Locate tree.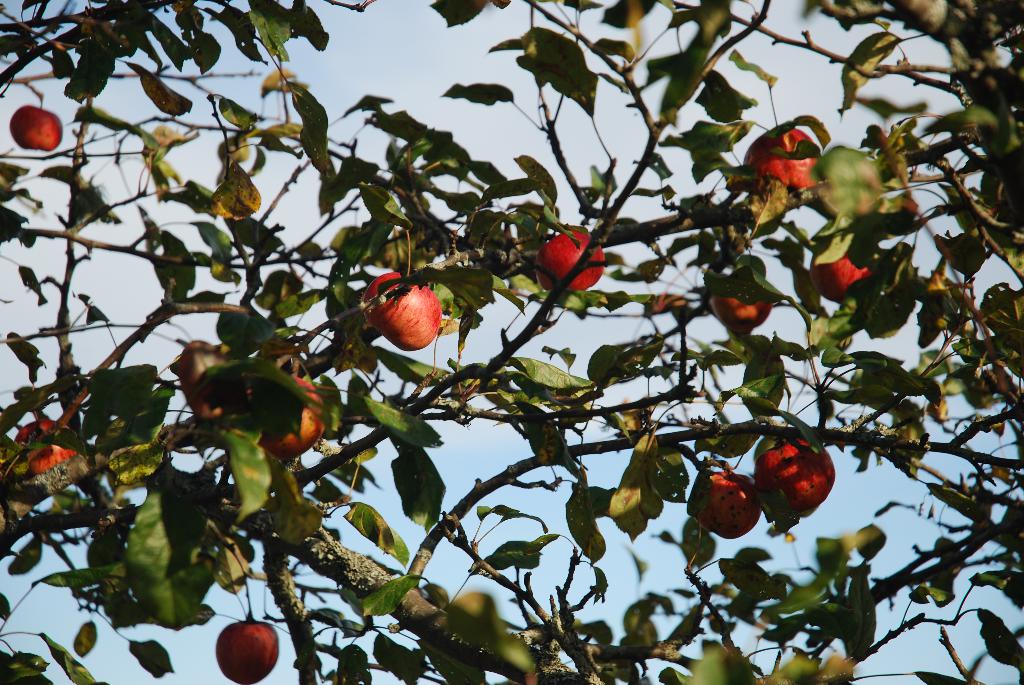
Bounding box: bbox=[0, 0, 1023, 684].
